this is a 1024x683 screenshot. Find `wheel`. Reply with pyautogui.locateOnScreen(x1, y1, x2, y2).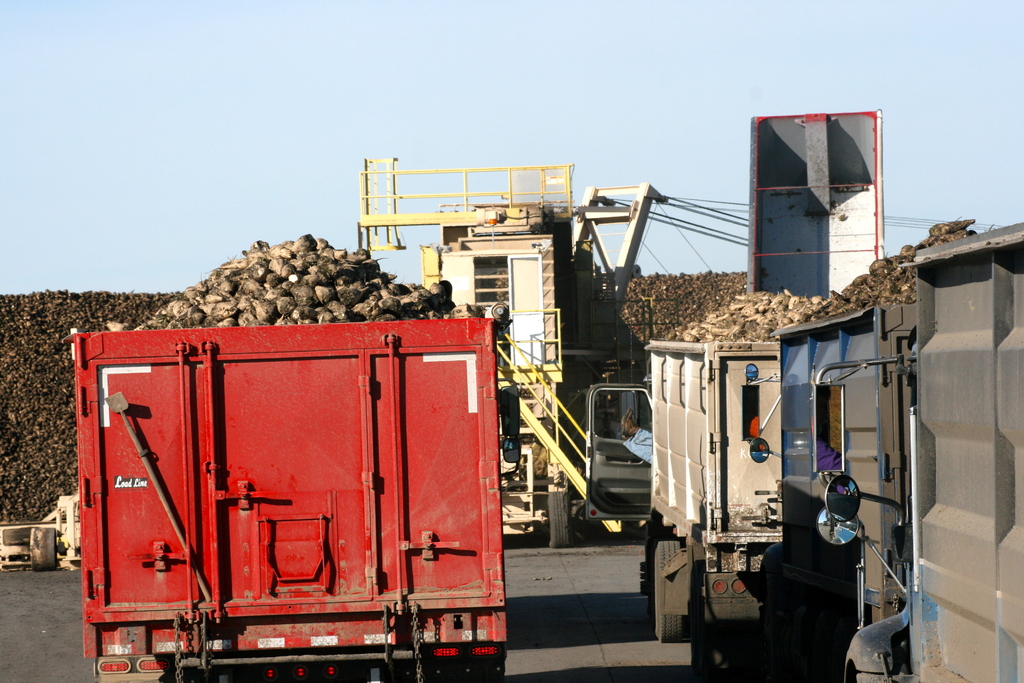
pyautogui.locateOnScreen(546, 492, 573, 548).
